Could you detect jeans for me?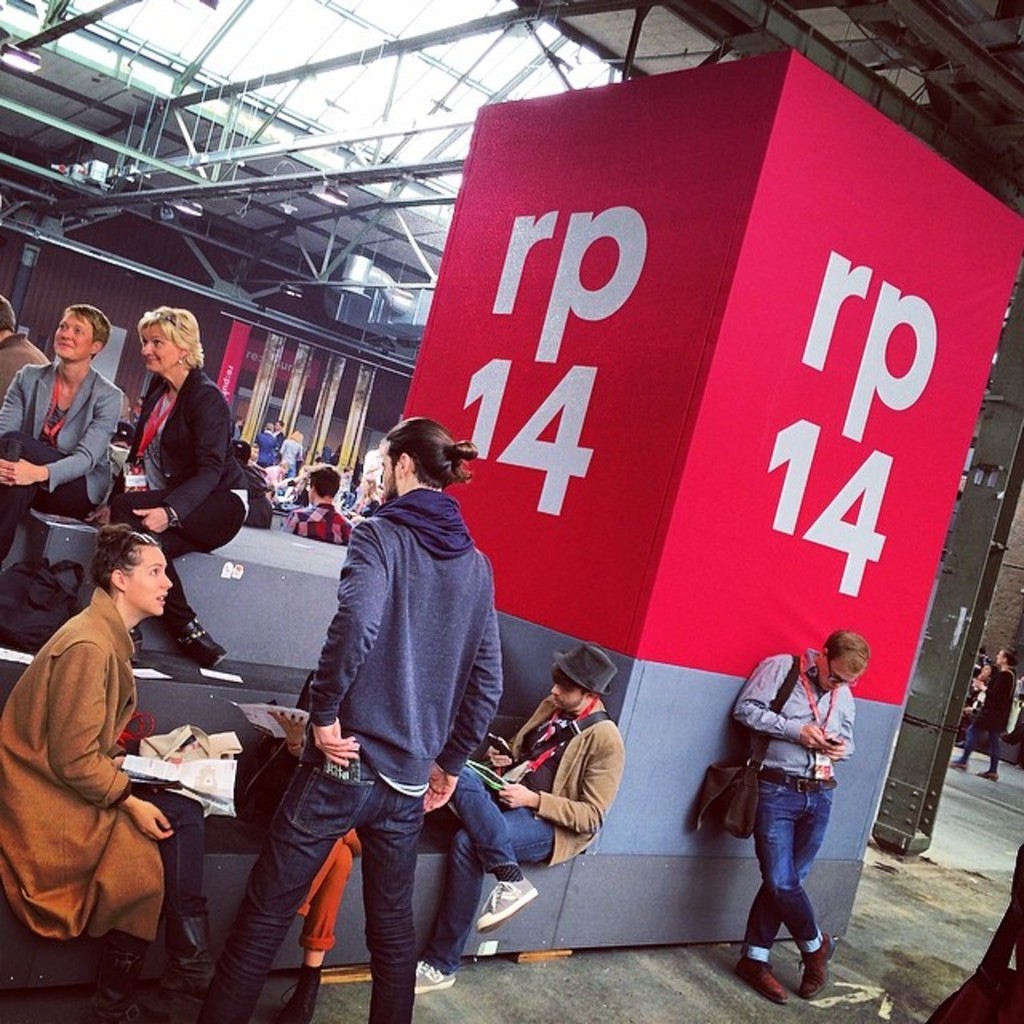
Detection result: (x1=213, y1=750, x2=458, y2=1002).
